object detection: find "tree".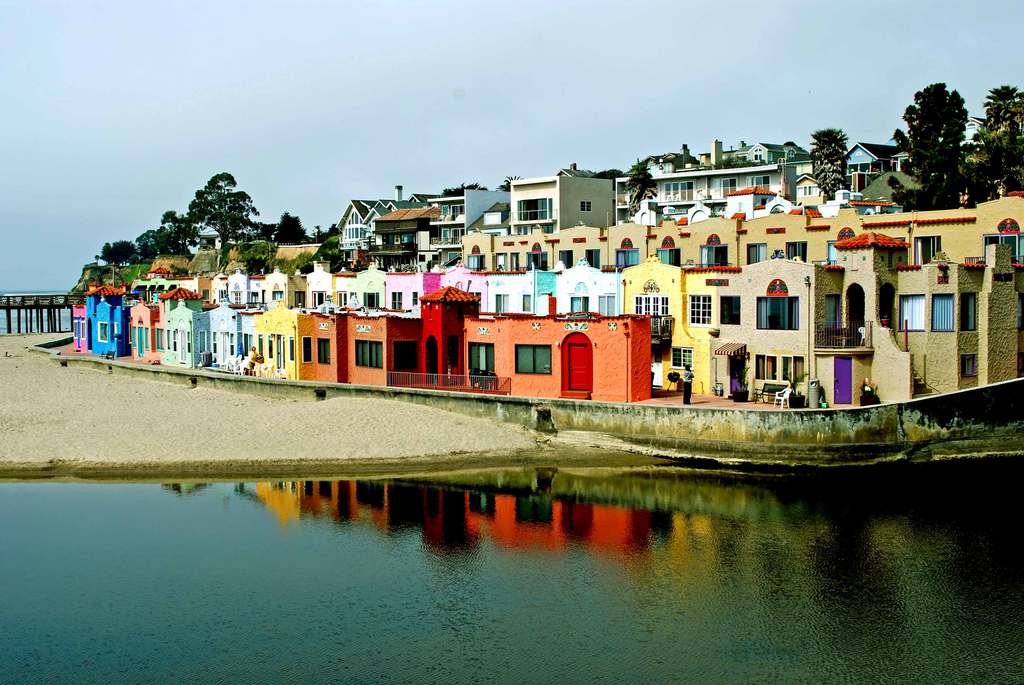
[593, 165, 621, 181].
